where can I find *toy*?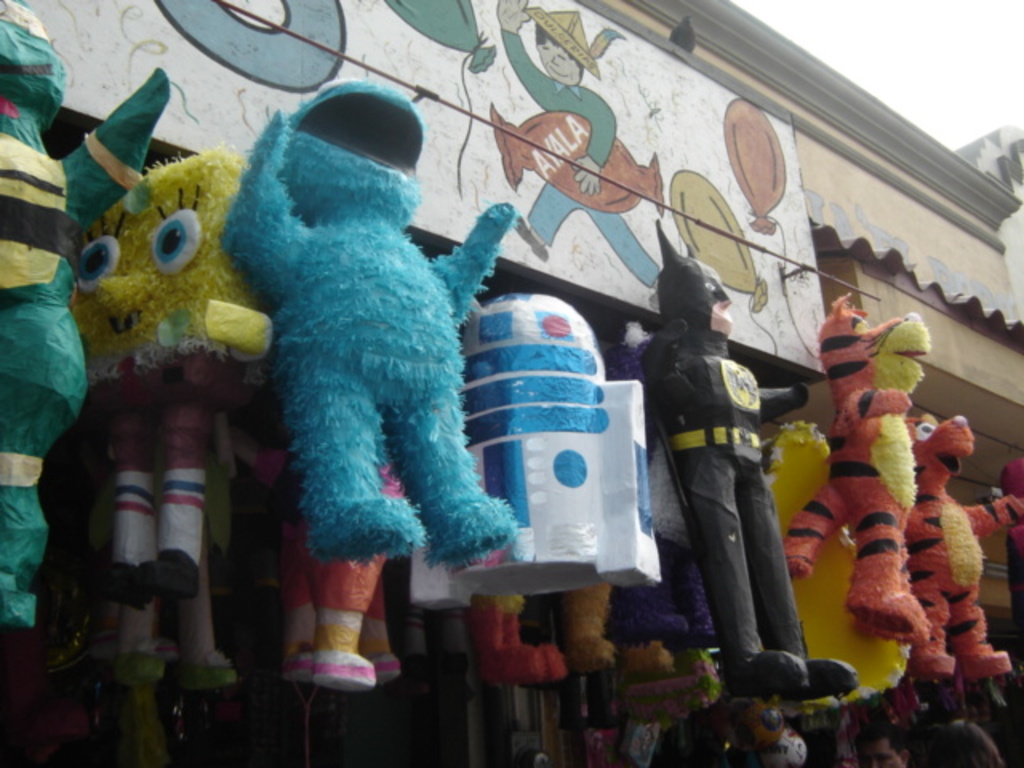
You can find it at {"x1": 107, "y1": 408, "x2": 235, "y2": 693}.
